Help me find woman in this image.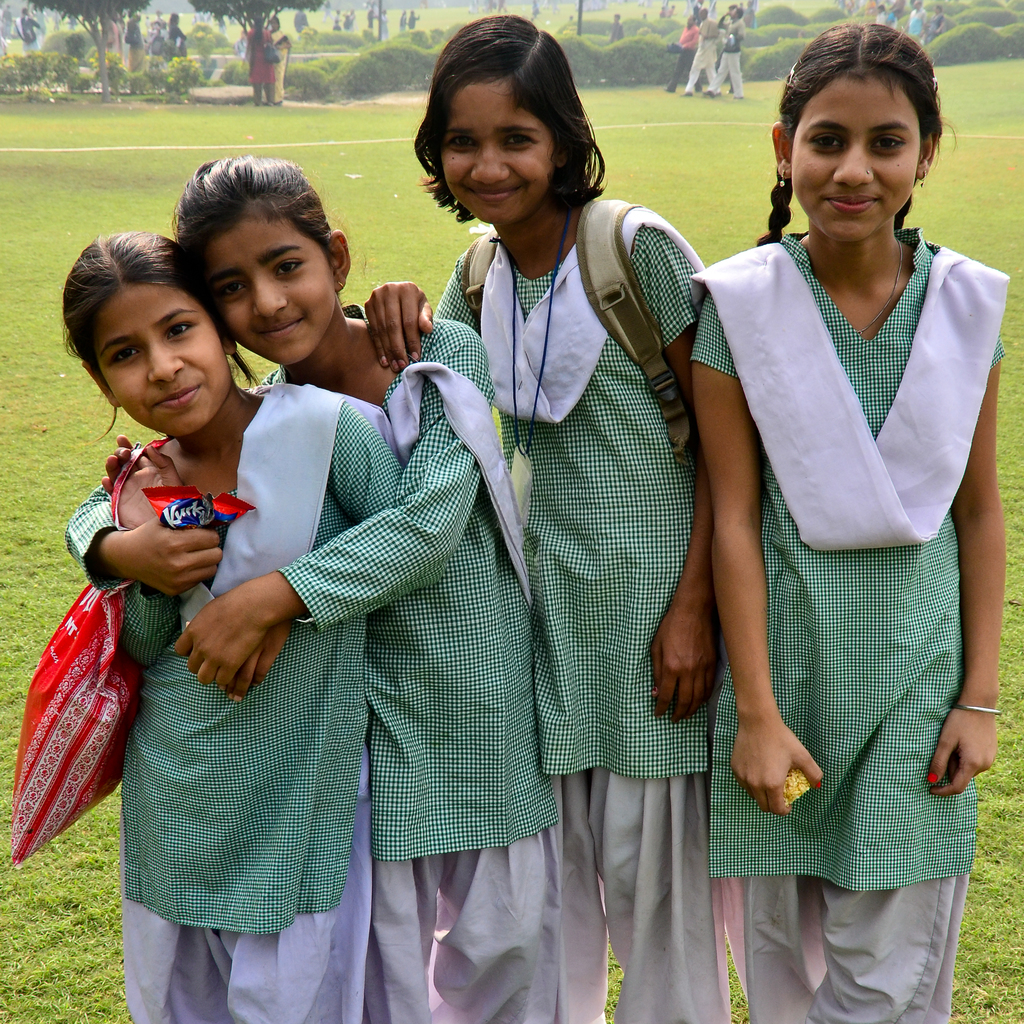
Found it: rect(246, 14, 272, 109).
